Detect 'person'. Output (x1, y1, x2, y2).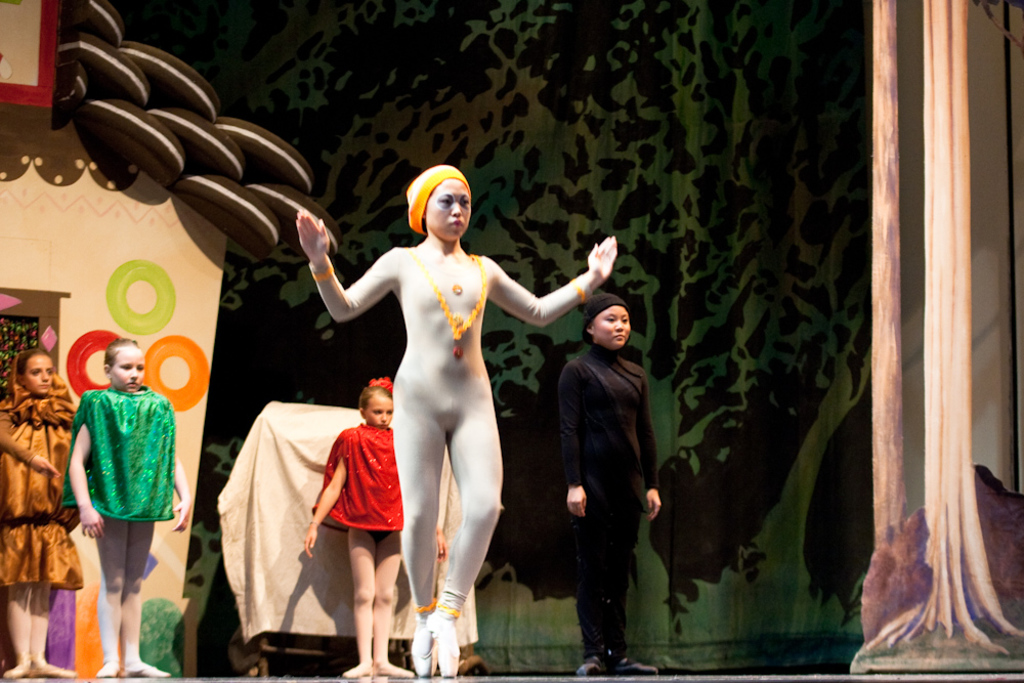
(304, 379, 452, 678).
